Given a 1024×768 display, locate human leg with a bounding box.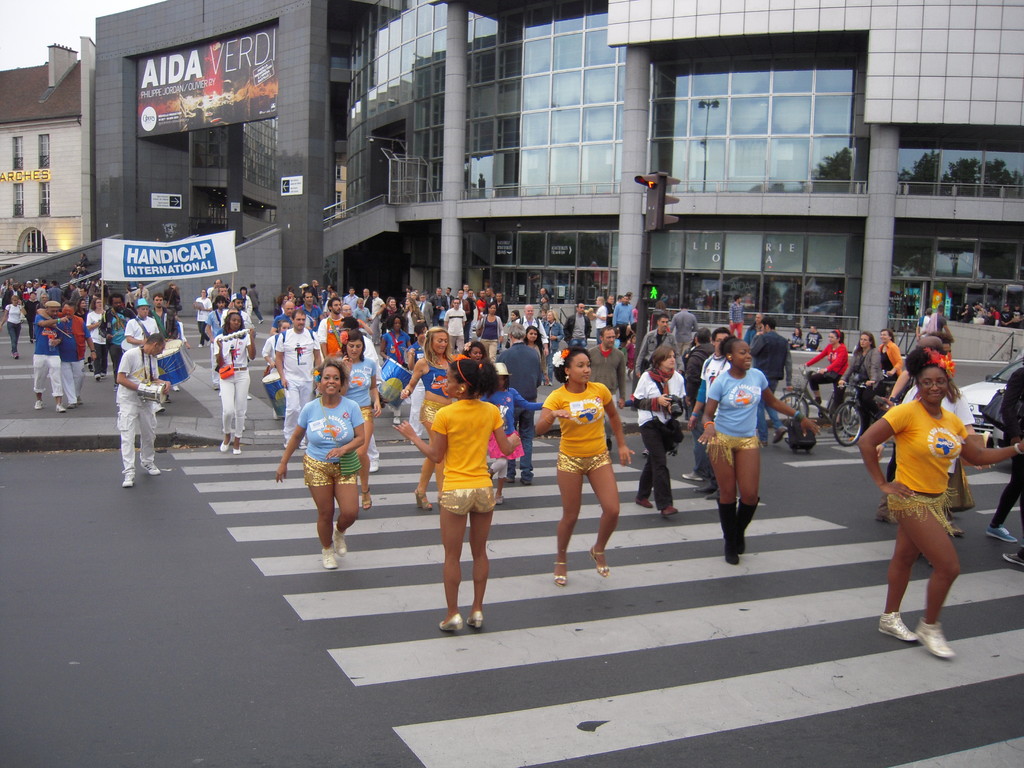
Located: x1=515, y1=403, x2=534, y2=486.
